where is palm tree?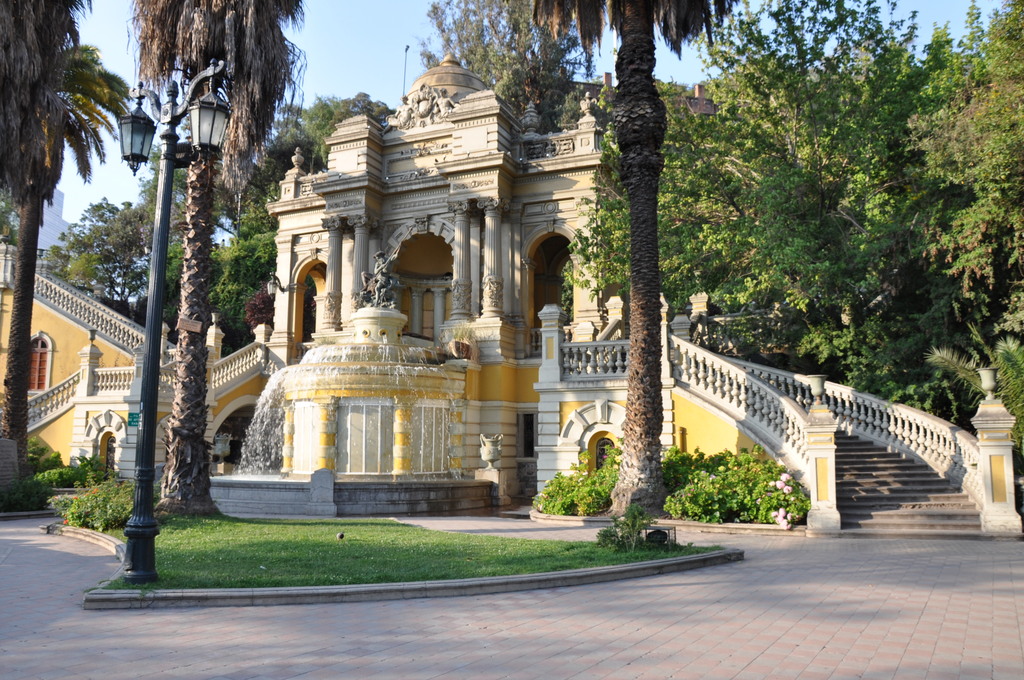
rect(141, 0, 319, 495).
